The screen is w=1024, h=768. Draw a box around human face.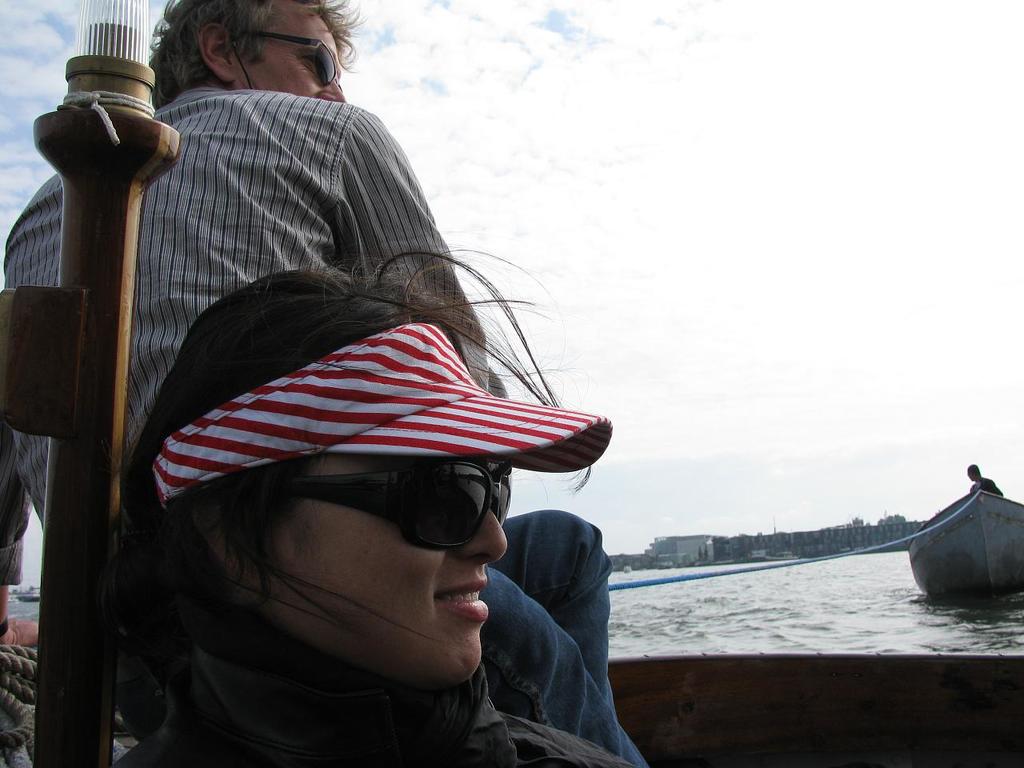
[247,0,347,106].
